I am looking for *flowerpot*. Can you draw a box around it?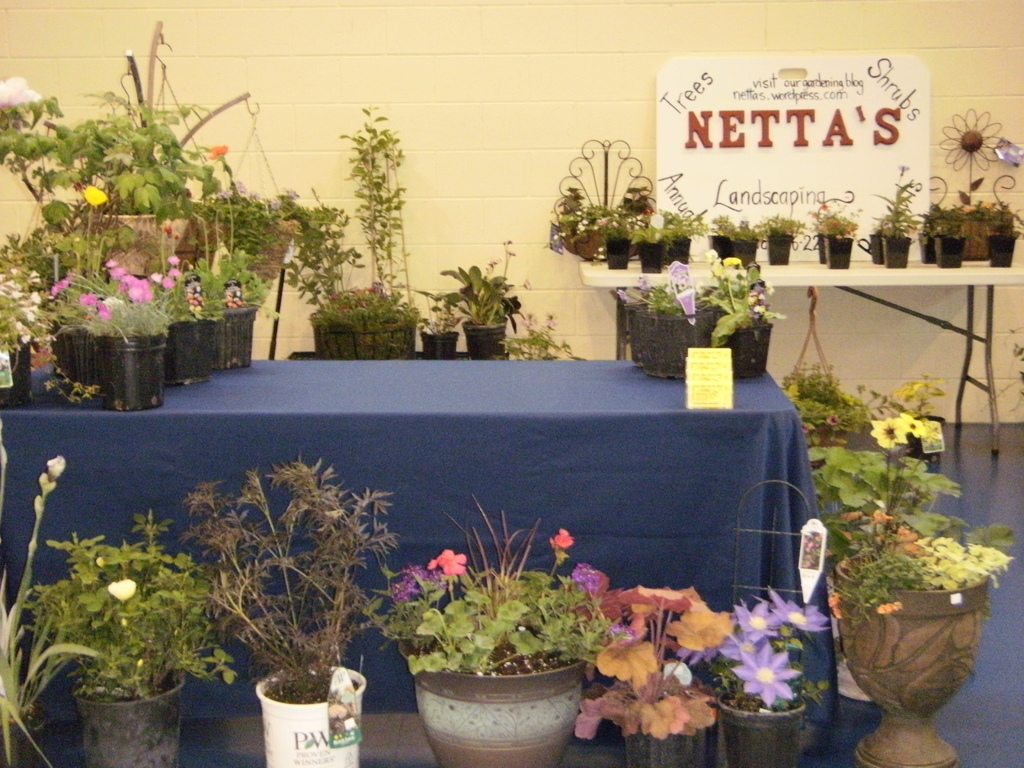
Sure, the bounding box is crop(920, 213, 1011, 259).
